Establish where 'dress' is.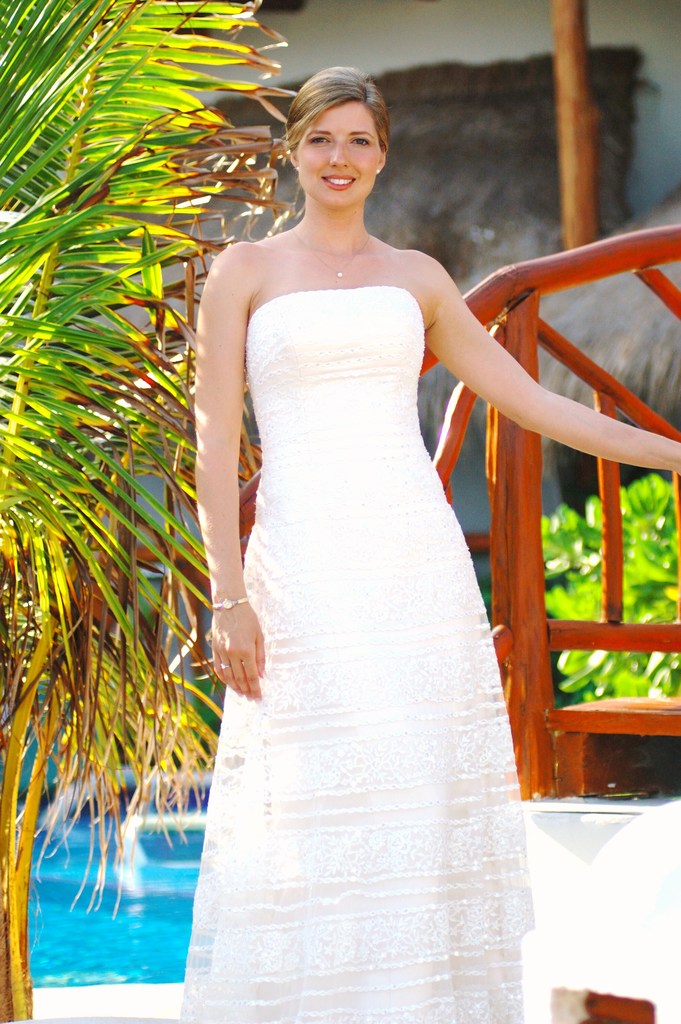
Established at <bbox>171, 289, 533, 1023</bbox>.
